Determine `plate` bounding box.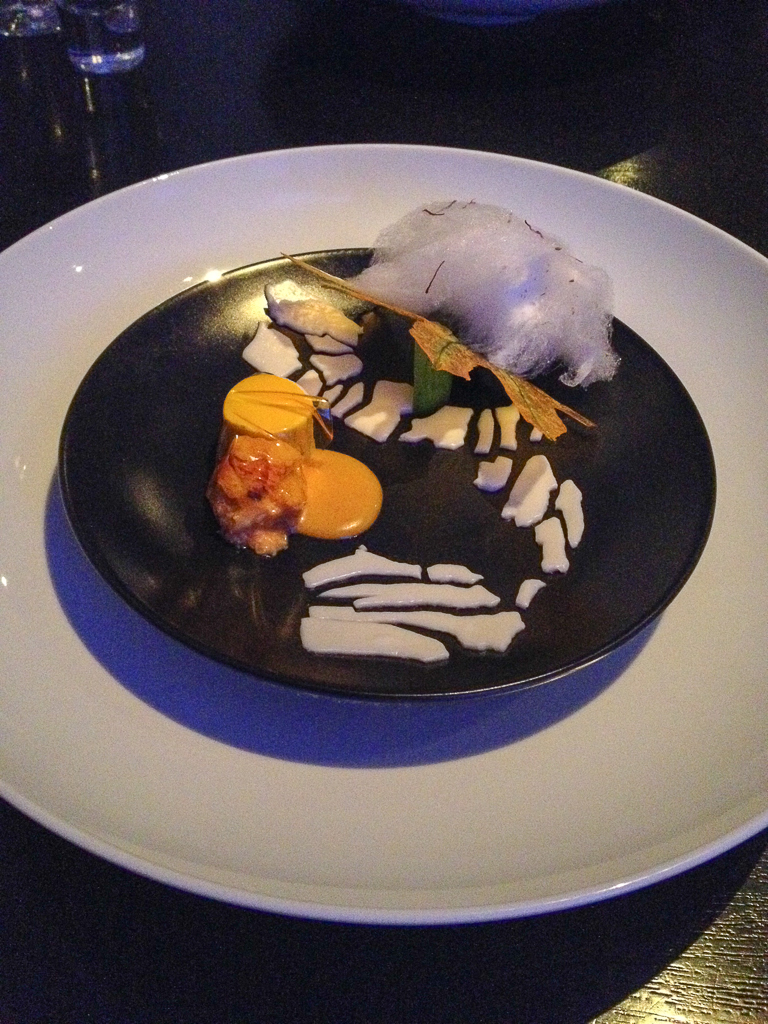
Determined: BBox(56, 248, 721, 711).
